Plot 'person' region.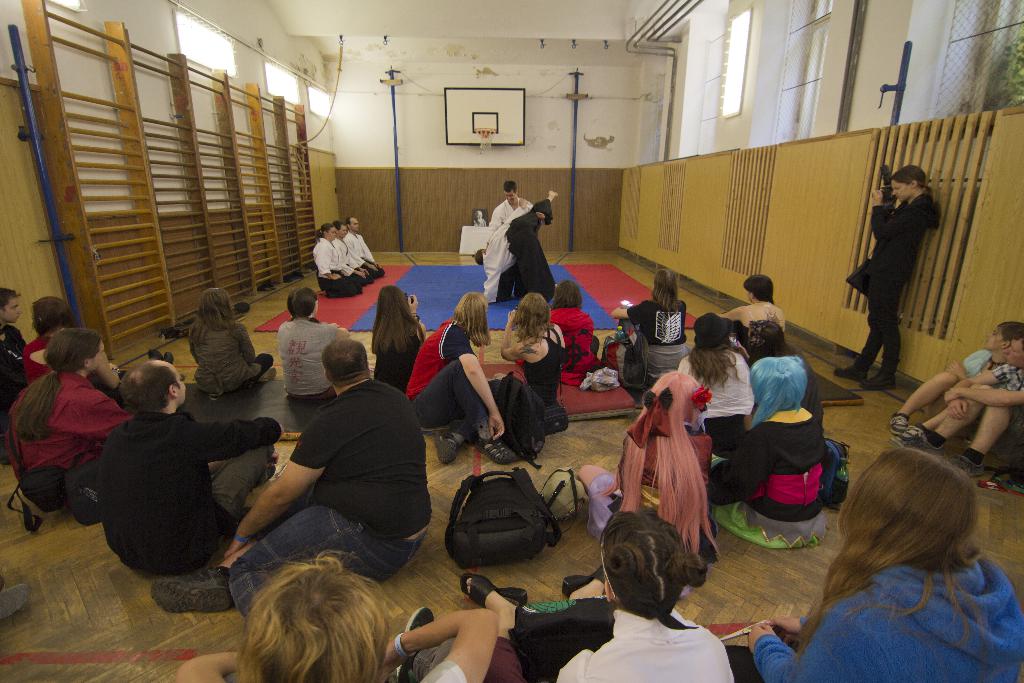
Plotted at 743:322:792:359.
